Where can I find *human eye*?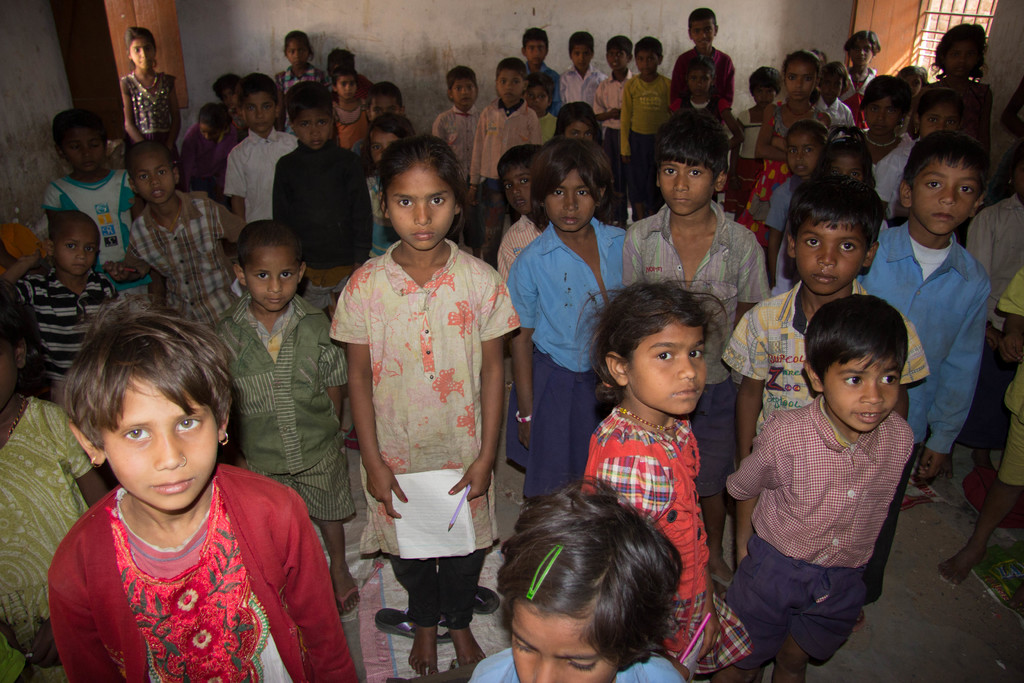
You can find it at BBox(500, 78, 506, 84).
